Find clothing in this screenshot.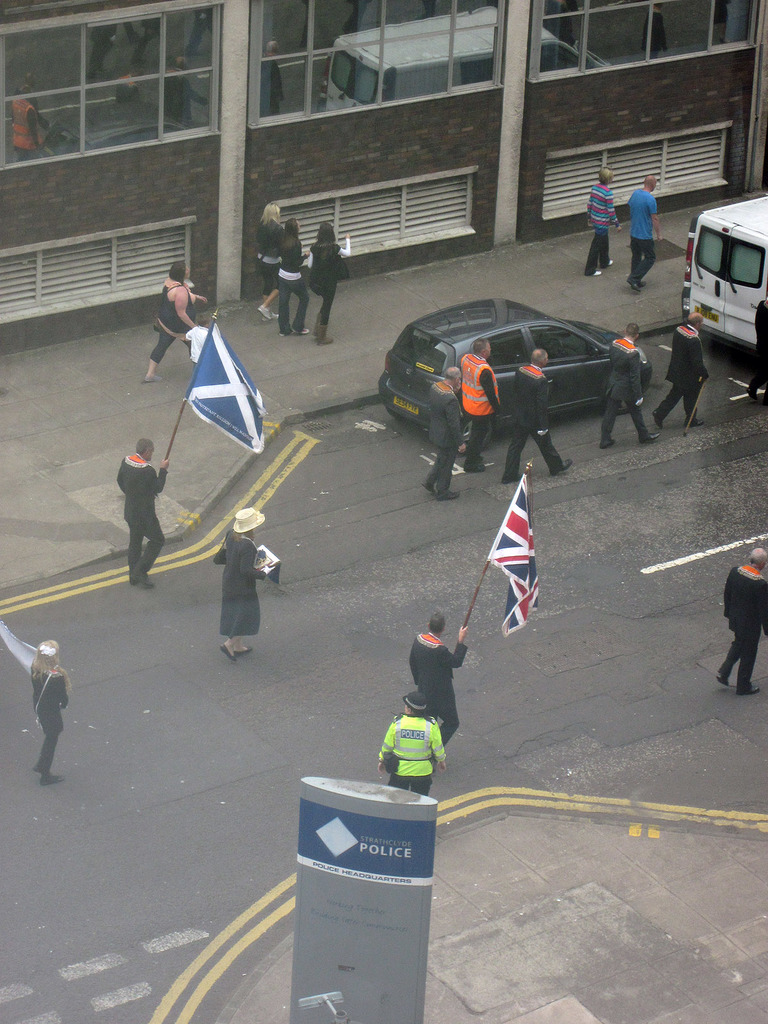
The bounding box for clothing is box(303, 239, 352, 344).
